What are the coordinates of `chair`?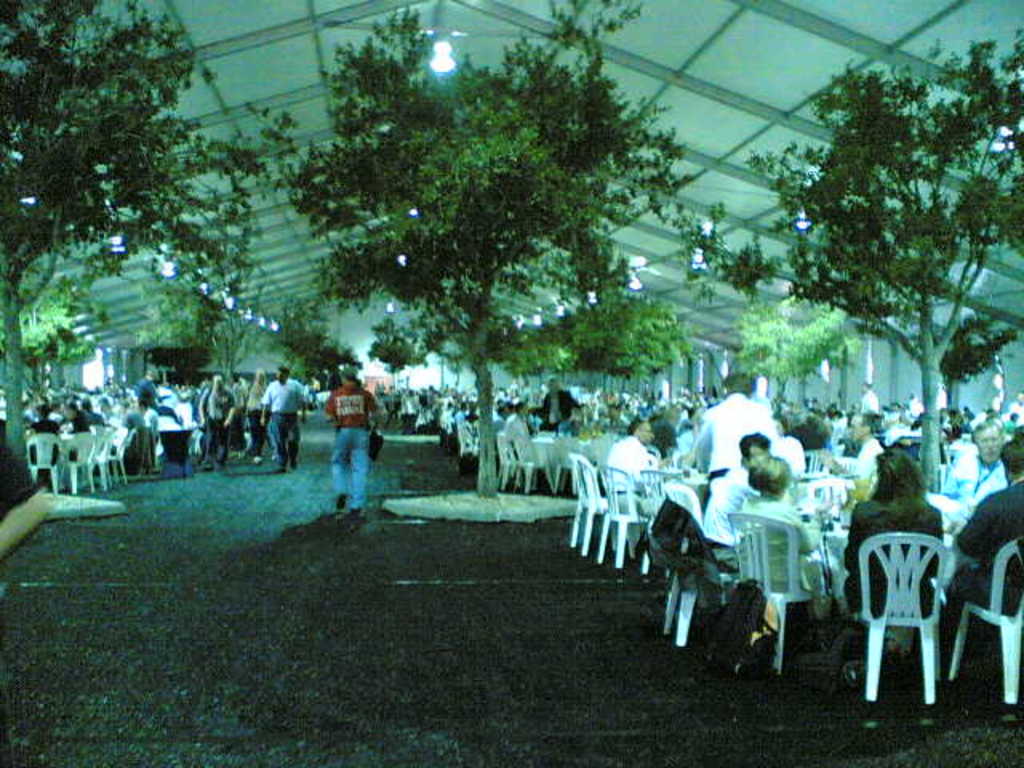
detection(86, 427, 114, 490).
